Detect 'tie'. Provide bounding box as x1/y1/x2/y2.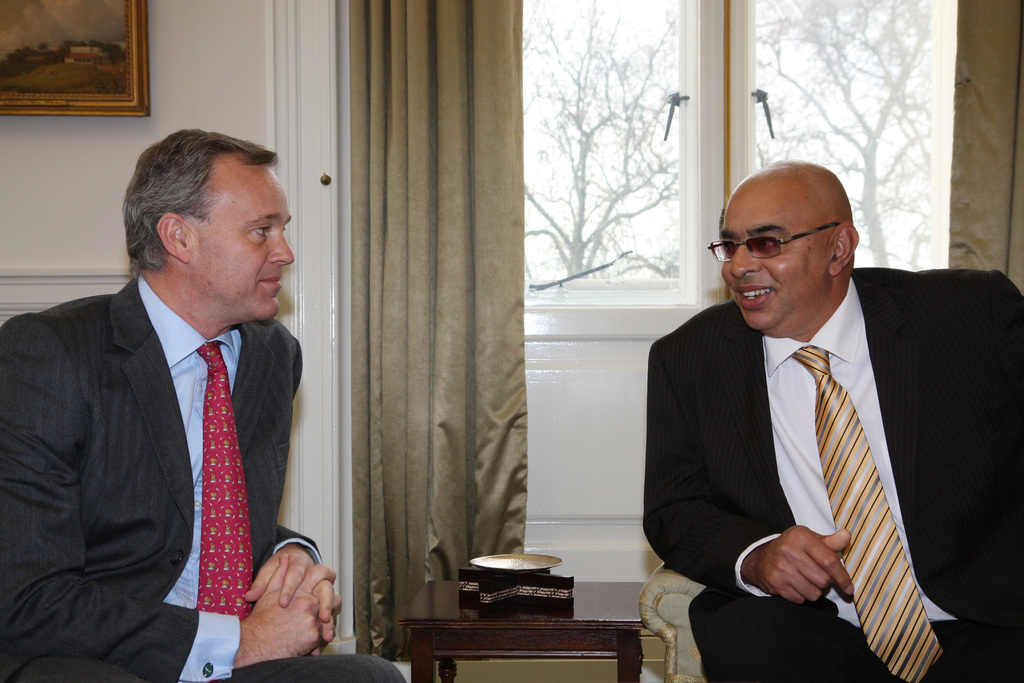
792/347/950/682.
